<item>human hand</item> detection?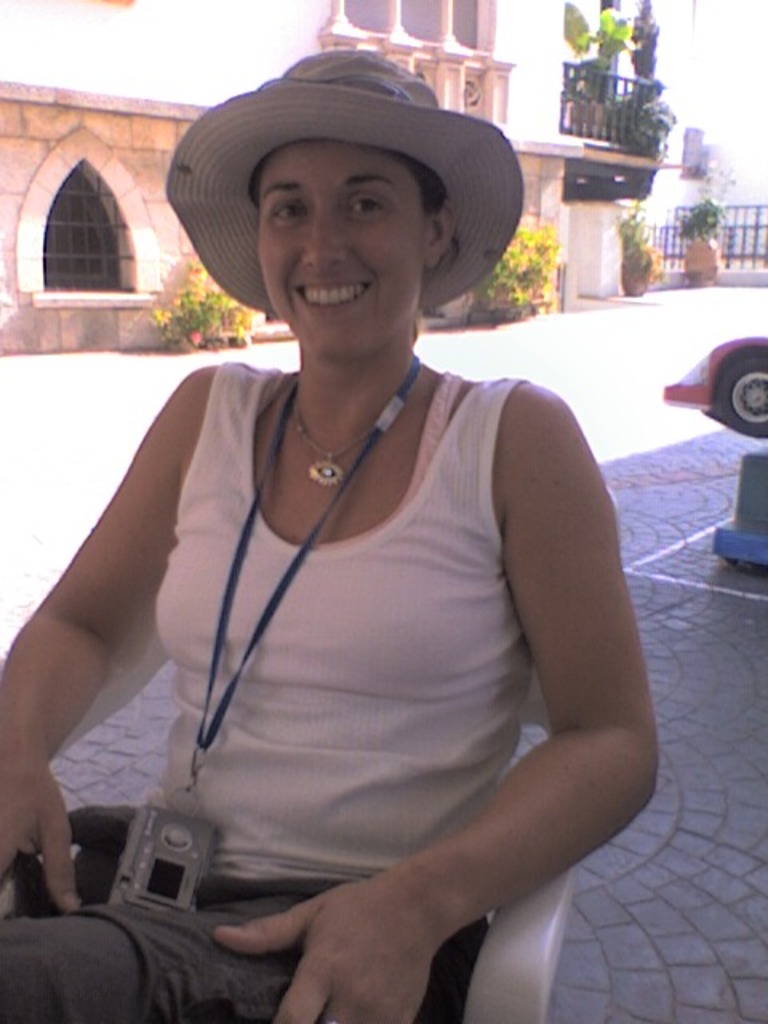
[x1=0, y1=757, x2=90, y2=915]
